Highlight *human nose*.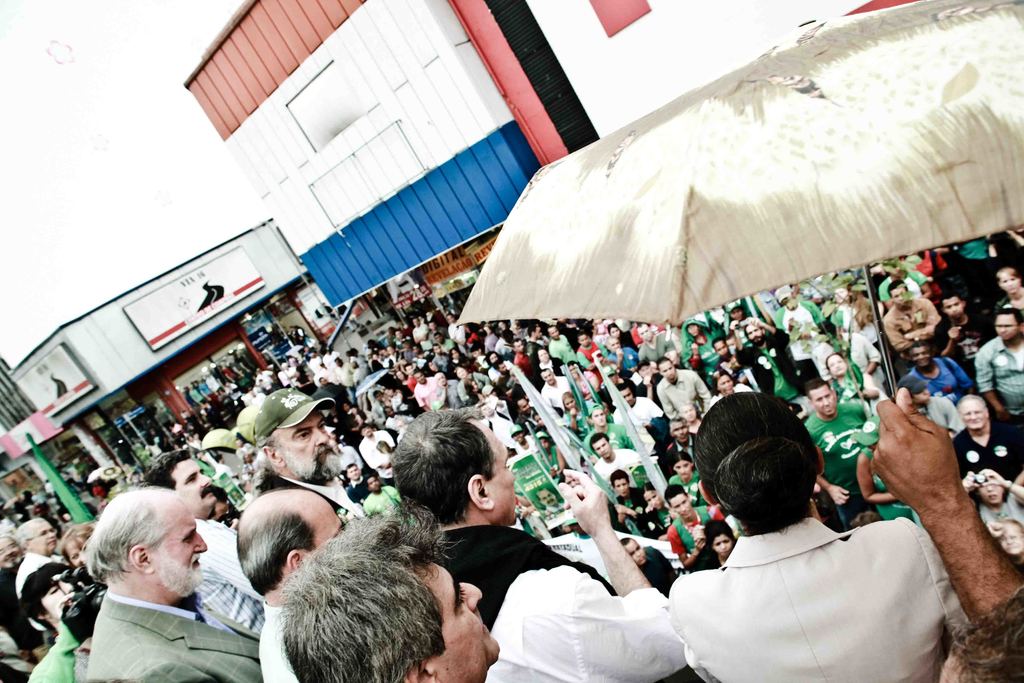
Highlighted region: rect(463, 584, 483, 614).
